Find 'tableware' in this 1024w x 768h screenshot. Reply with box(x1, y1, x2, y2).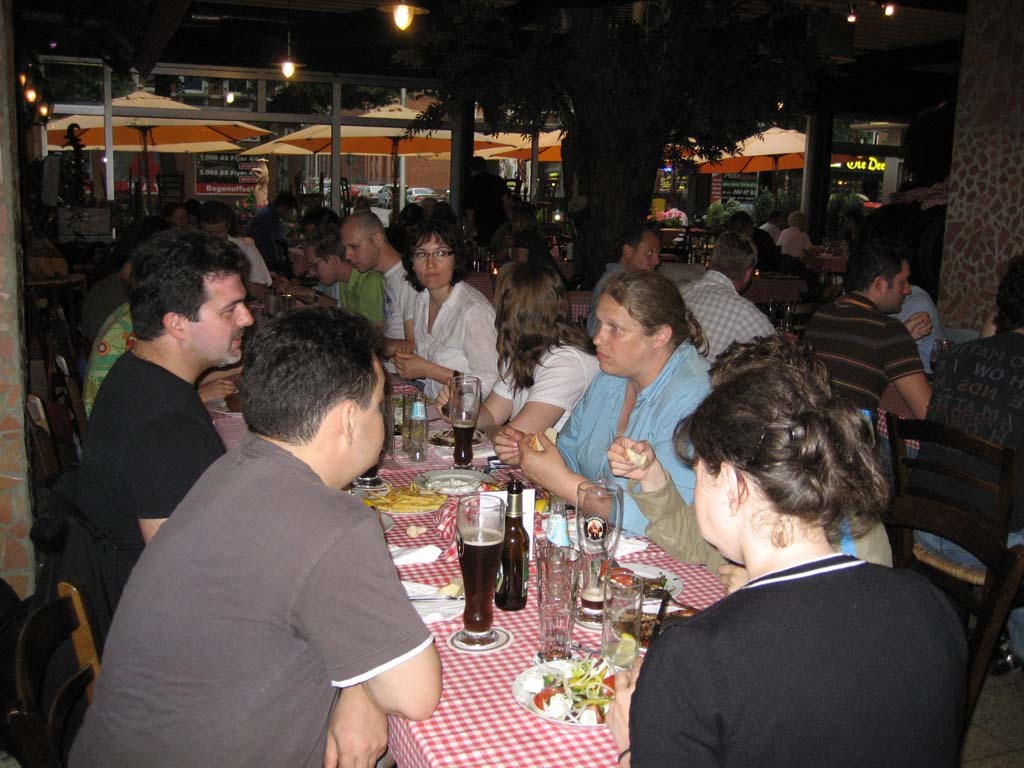
box(448, 376, 475, 464).
